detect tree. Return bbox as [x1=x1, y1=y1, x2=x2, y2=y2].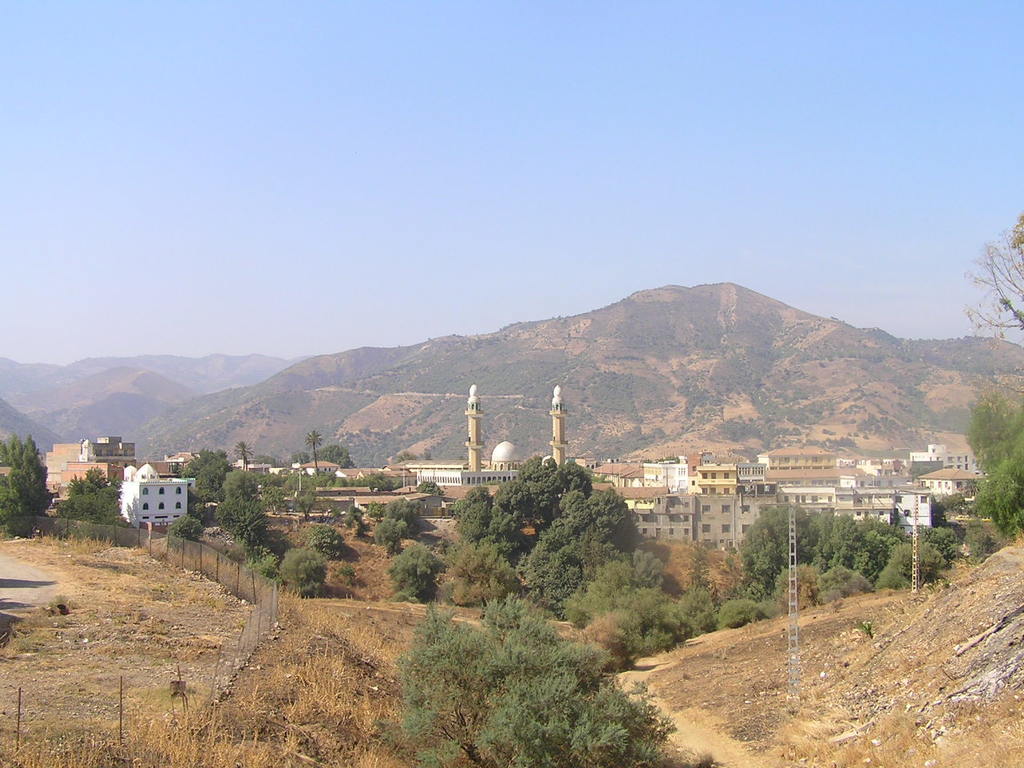
[x1=302, y1=430, x2=328, y2=474].
